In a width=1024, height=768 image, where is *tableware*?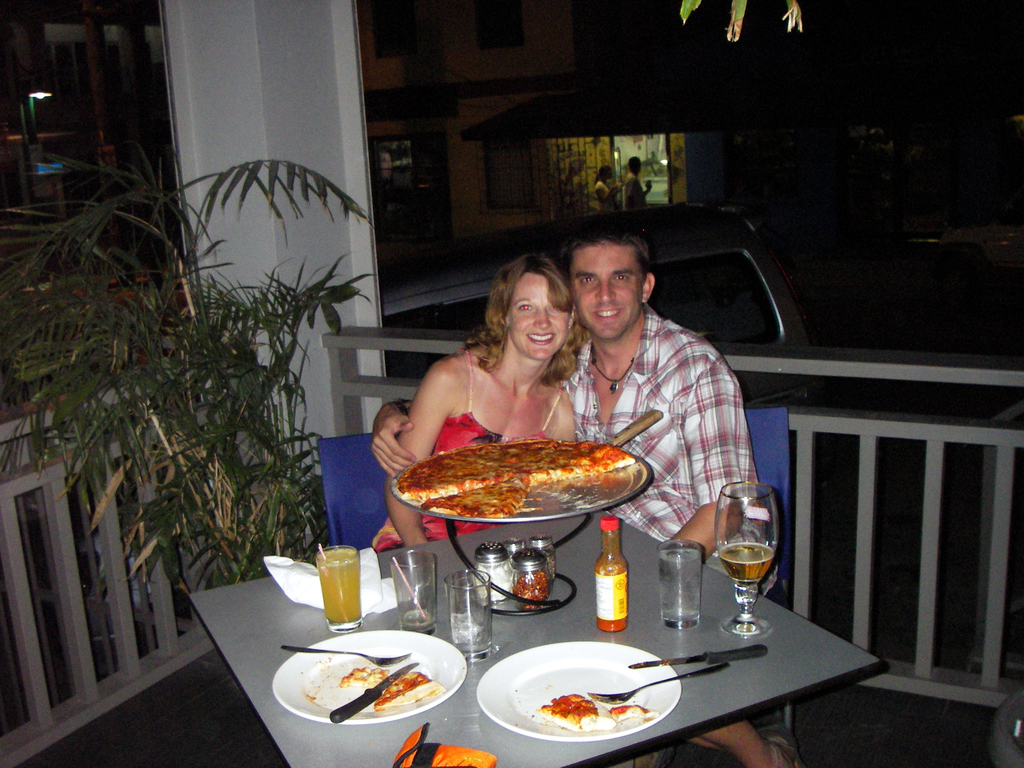
bbox(655, 537, 701, 628).
